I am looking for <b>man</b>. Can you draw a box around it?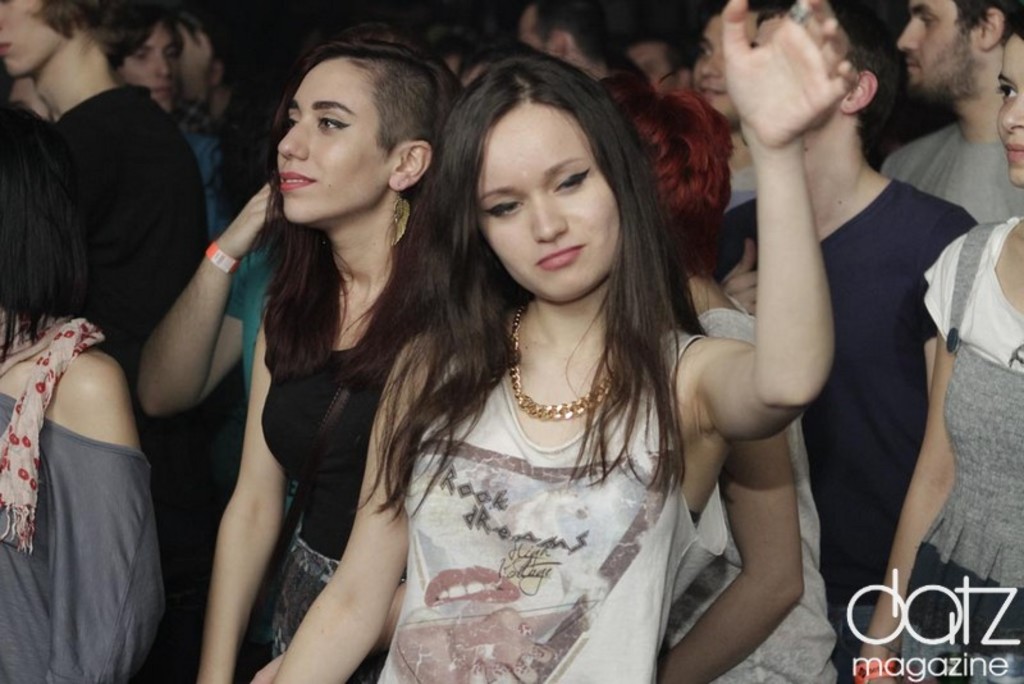
Sure, the bounding box is x1=0, y1=0, x2=206, y2=683.
